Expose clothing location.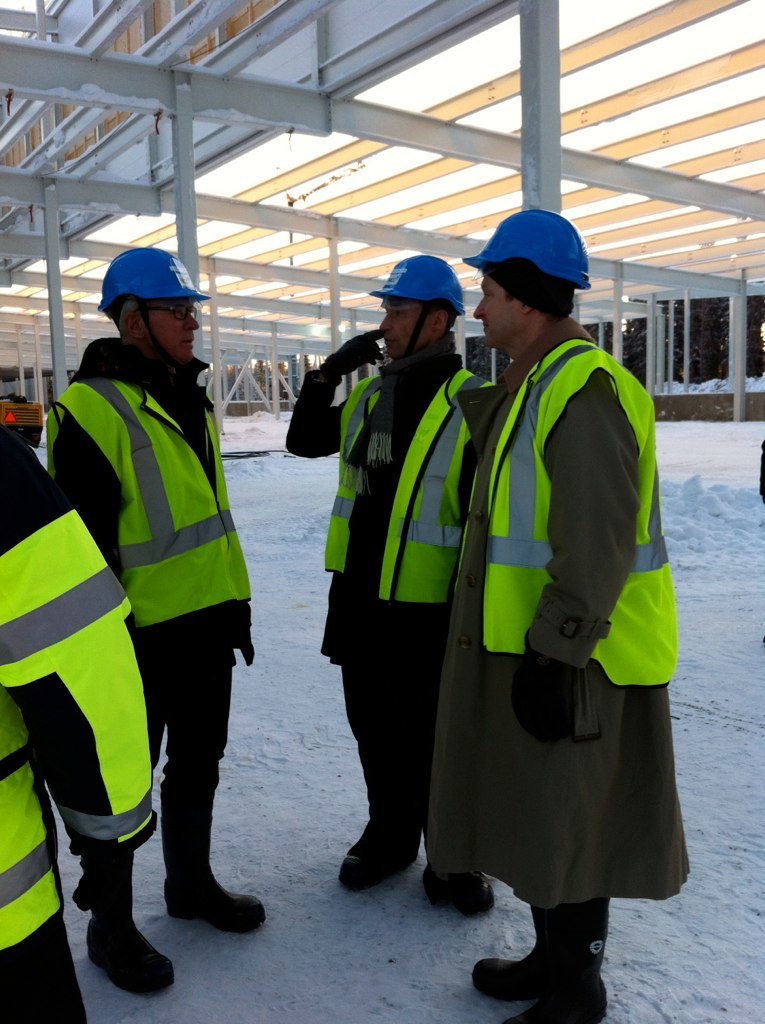
Exposed at [left=42, top=341, right=255, bottom=887].
